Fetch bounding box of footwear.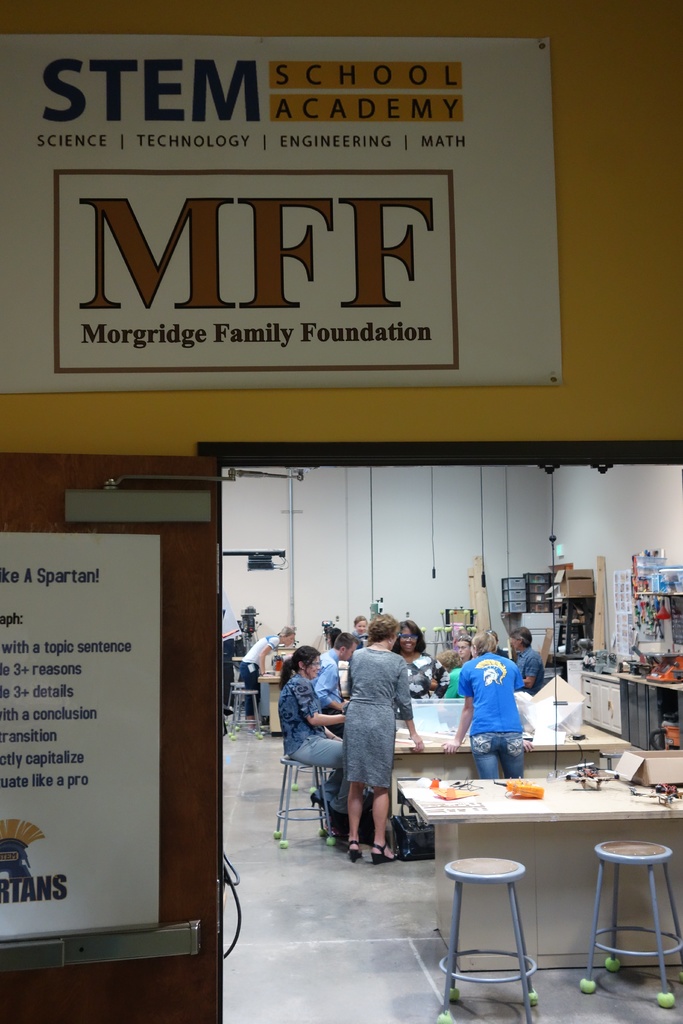
Bbox: x1=327, y1=833, x2=336, y2=844.
